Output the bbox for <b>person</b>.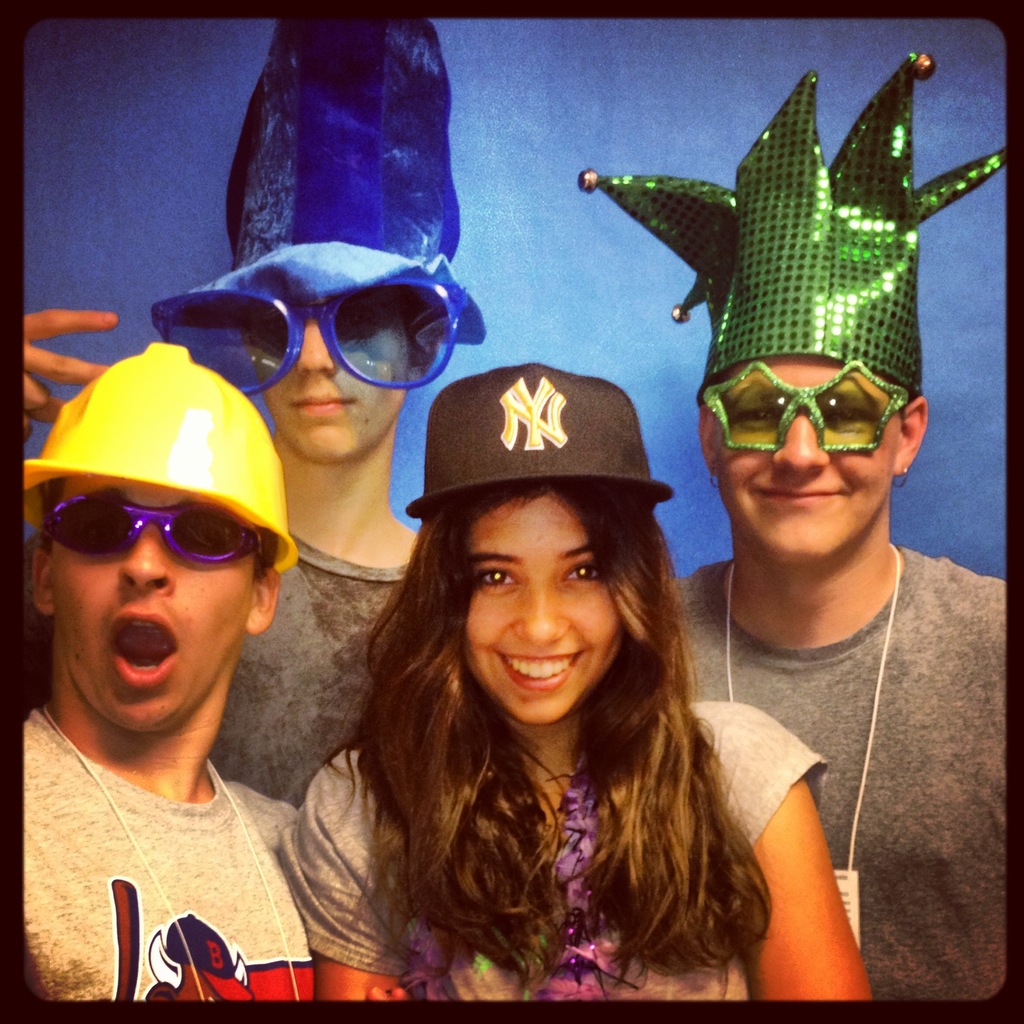
crop(18, 13, 490, 816).
